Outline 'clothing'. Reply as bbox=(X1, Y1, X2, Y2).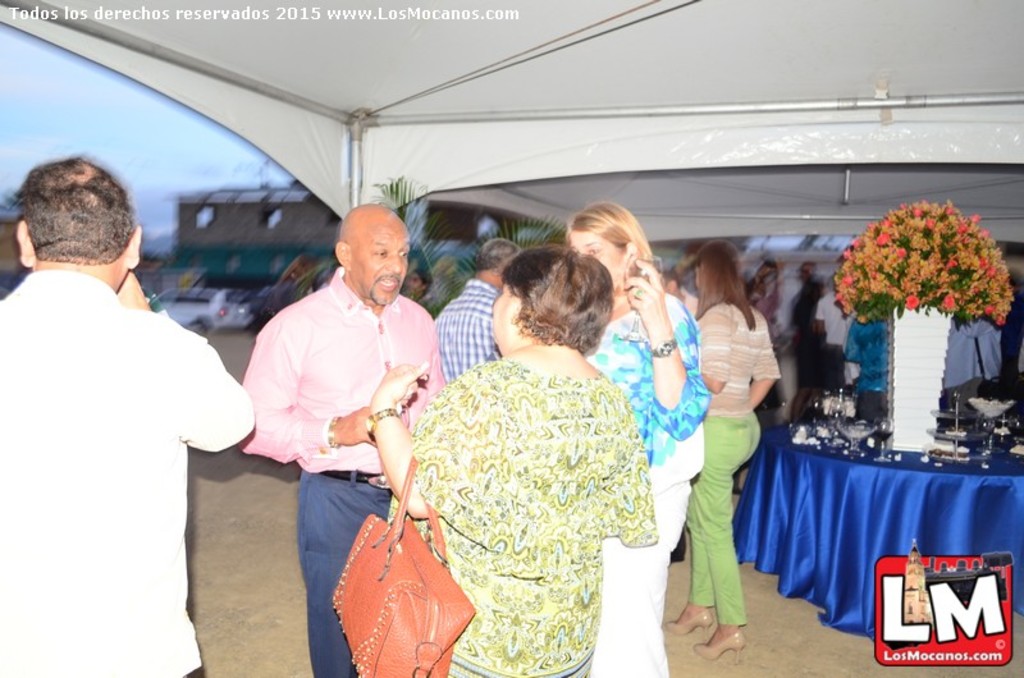
bbox=(224, 261, 454, 677).
